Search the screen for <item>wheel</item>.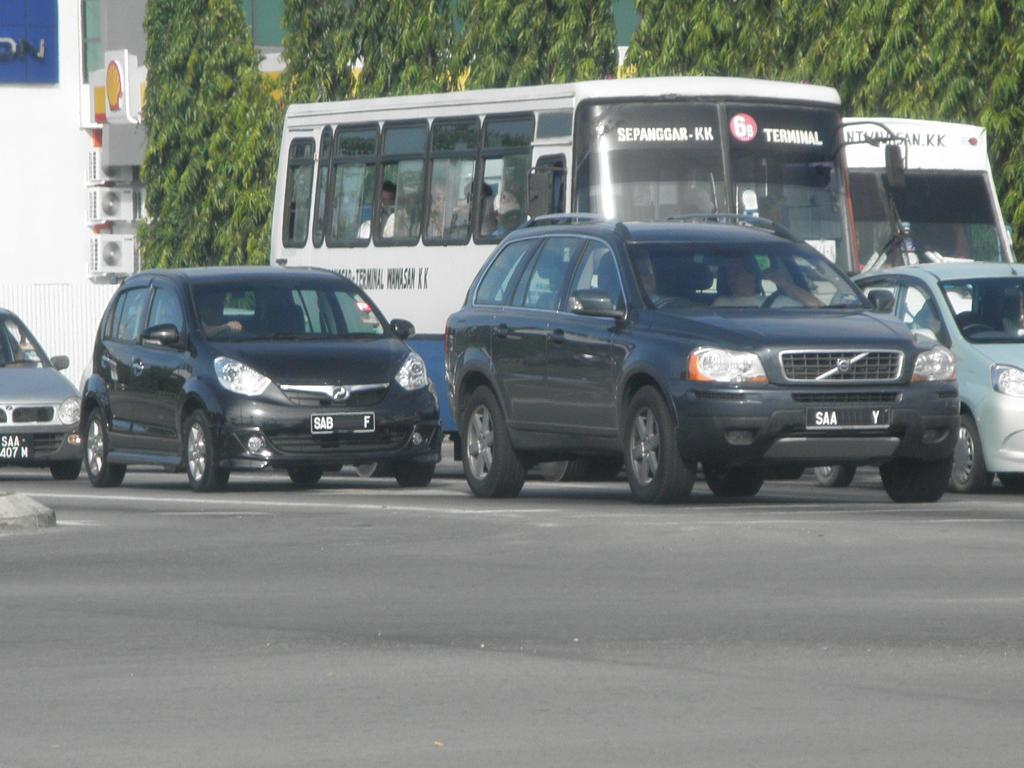
Found at {"left": 79, "top": 404, "right": 131, "bottom": 486}.
